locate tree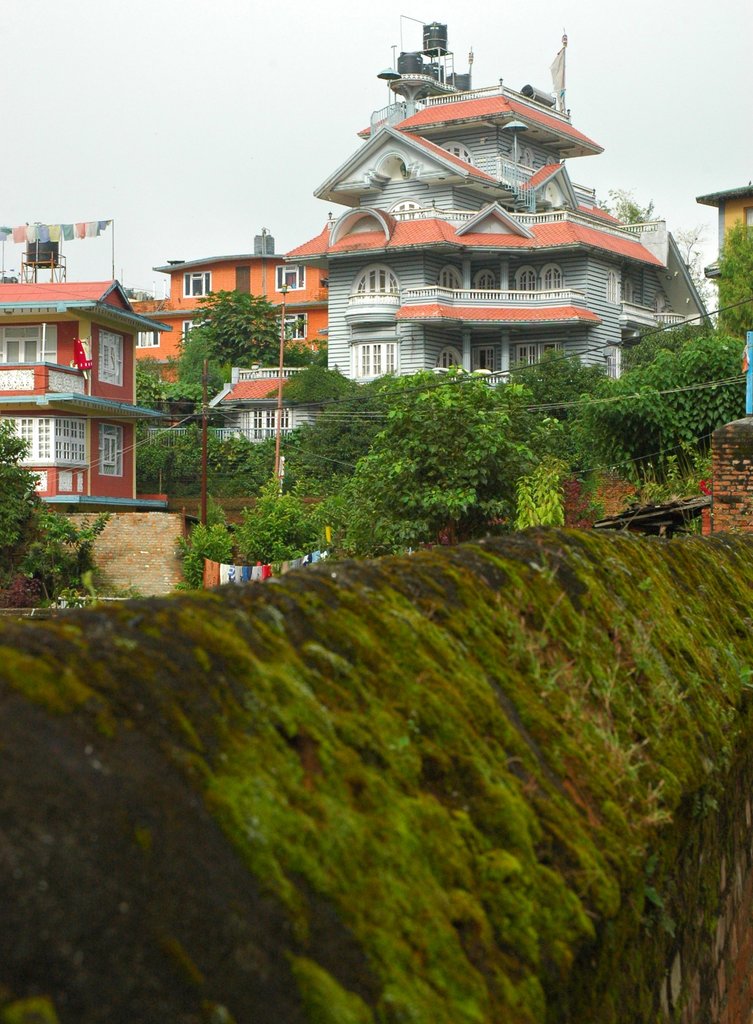
(171, 493, 337, 594)
